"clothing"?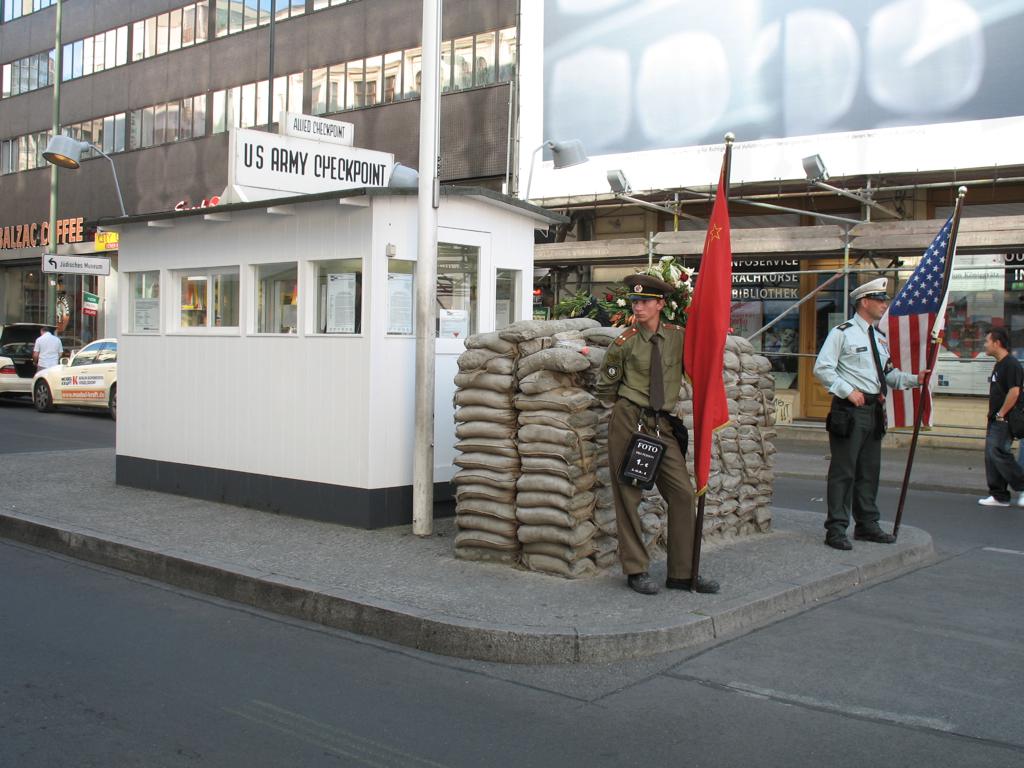
bbox=[592, 319, 696, 580]
